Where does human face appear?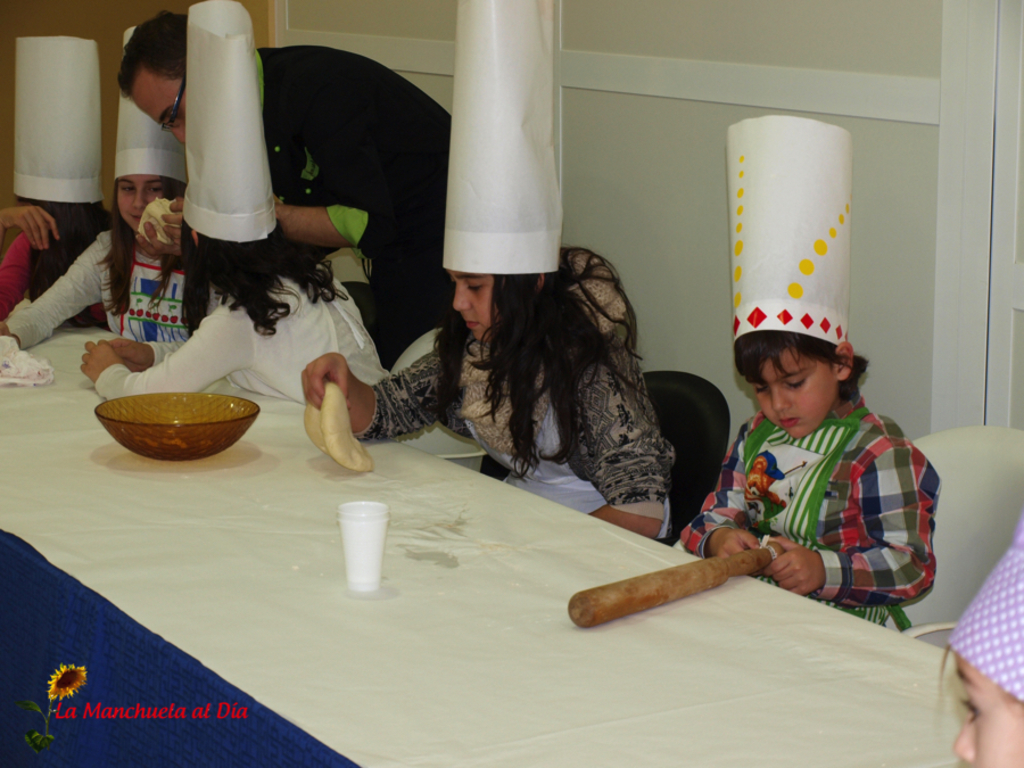
Appears at <region>753, 350, 837, 445</region>.
